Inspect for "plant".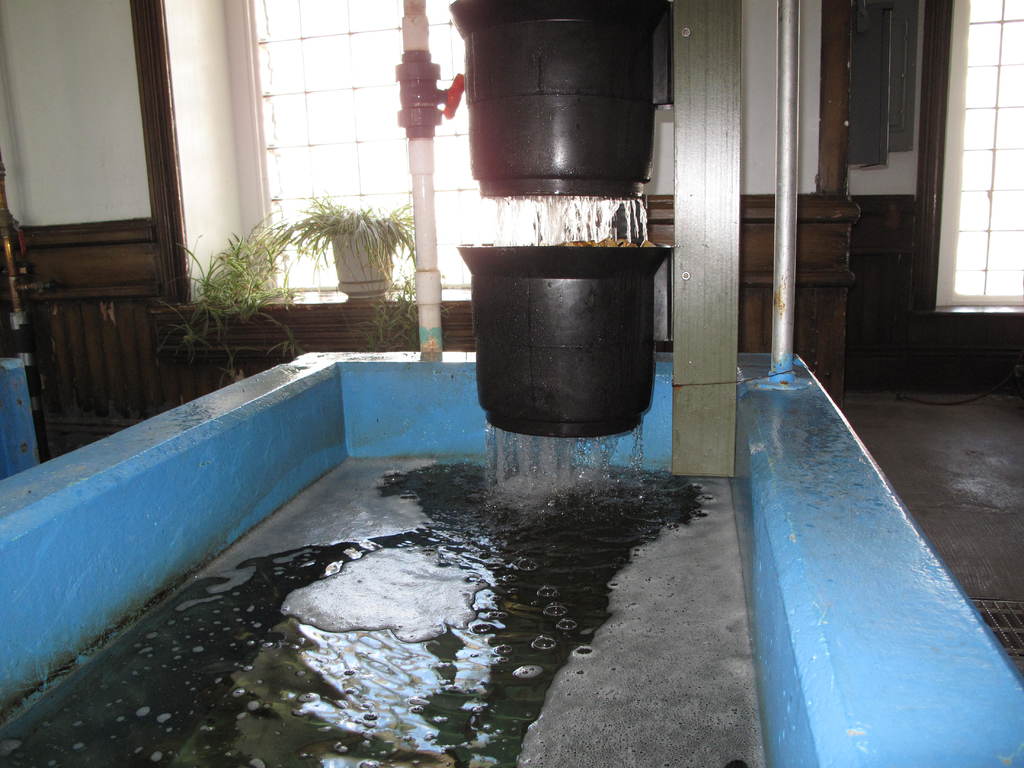
Inspection: 163/198/305/350.
